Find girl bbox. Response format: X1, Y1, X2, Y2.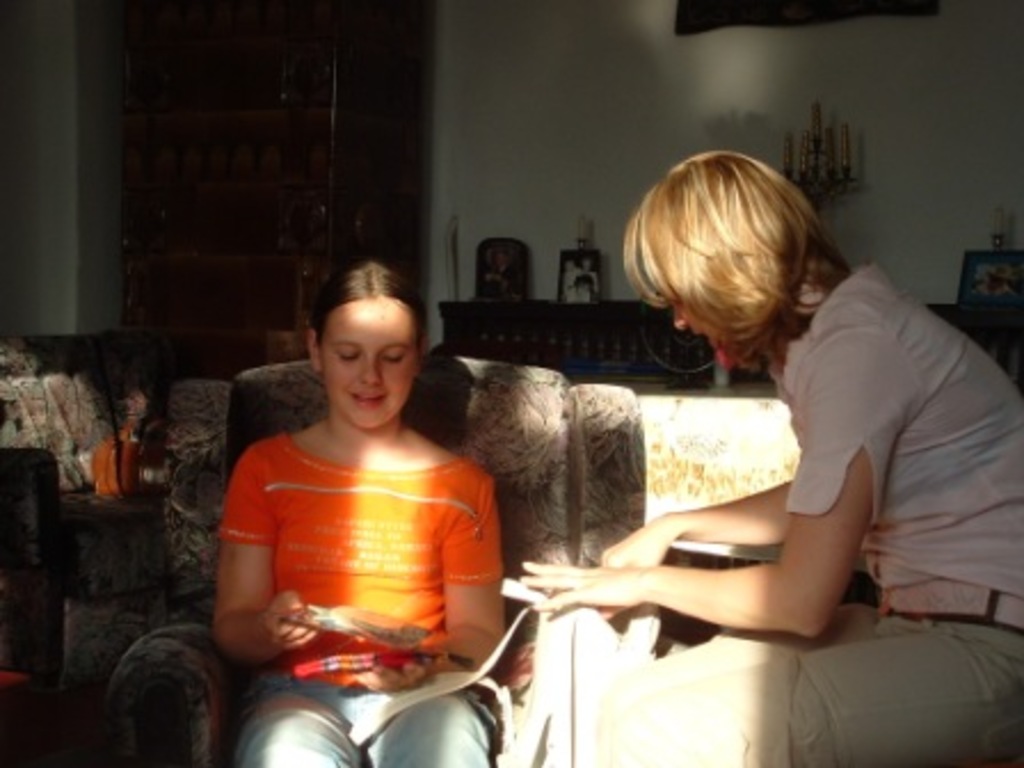
514, 146, 1022, 766.
